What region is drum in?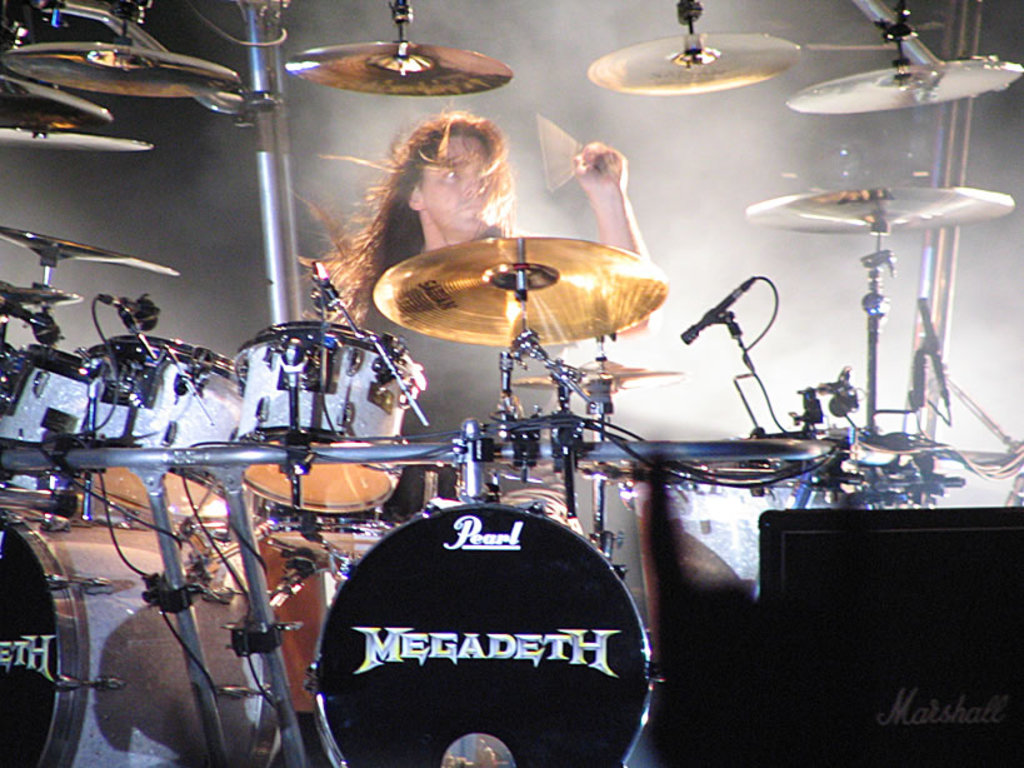
[0, 517, 286, 767].
